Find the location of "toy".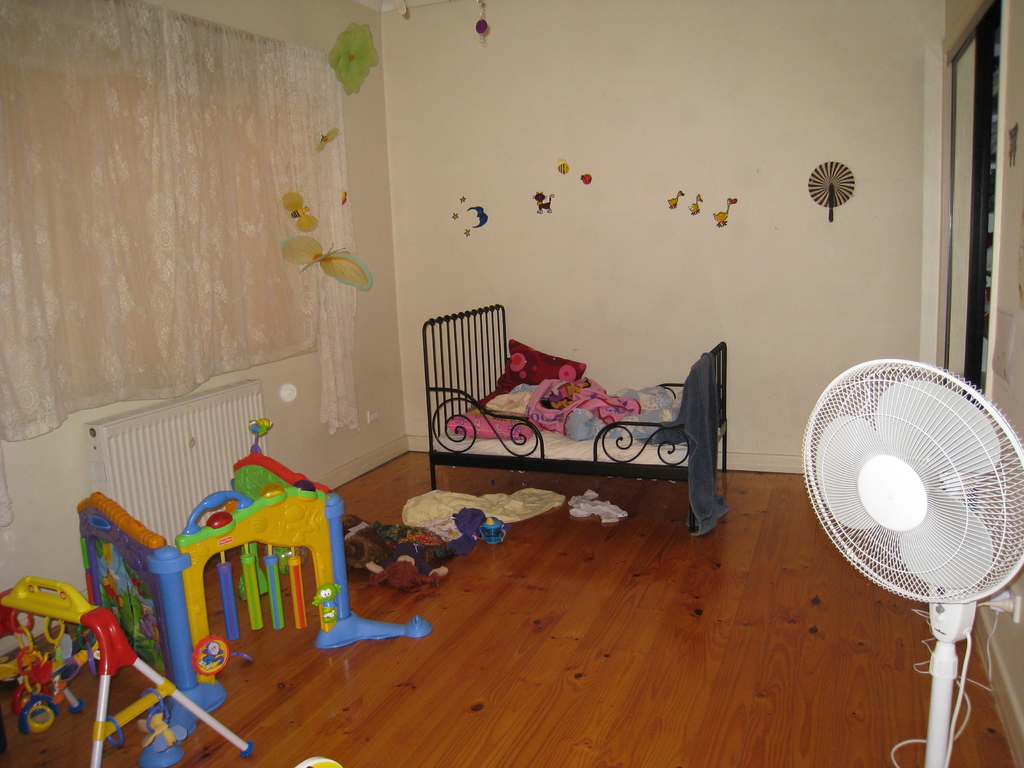
Location: 480:517:505:546.
